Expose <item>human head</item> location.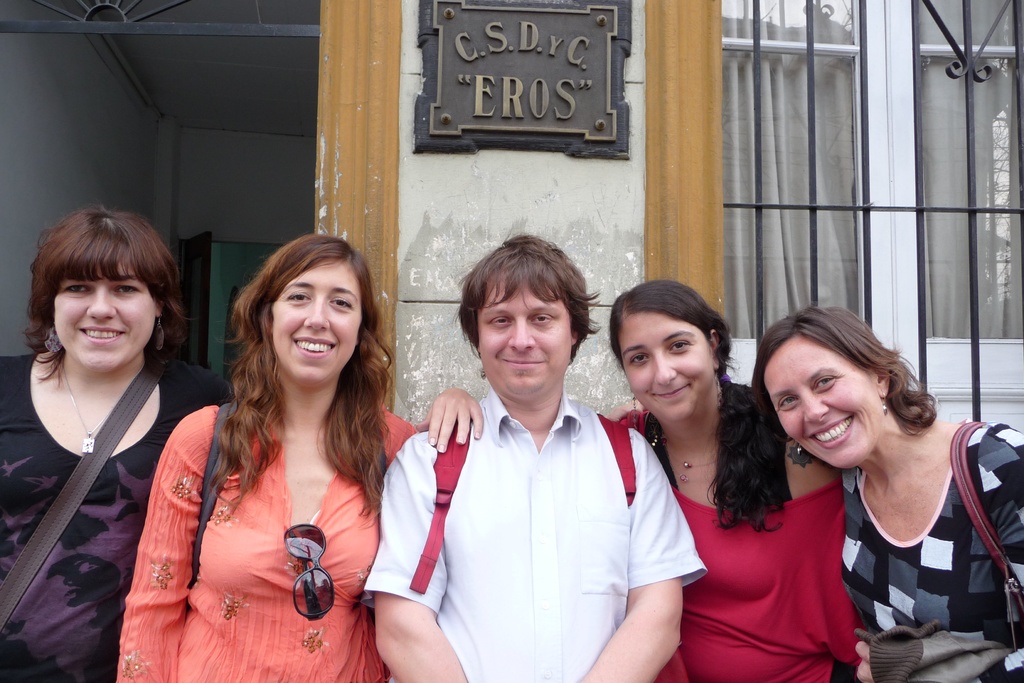
Exposed at box=[456, 240, 588, 403].
